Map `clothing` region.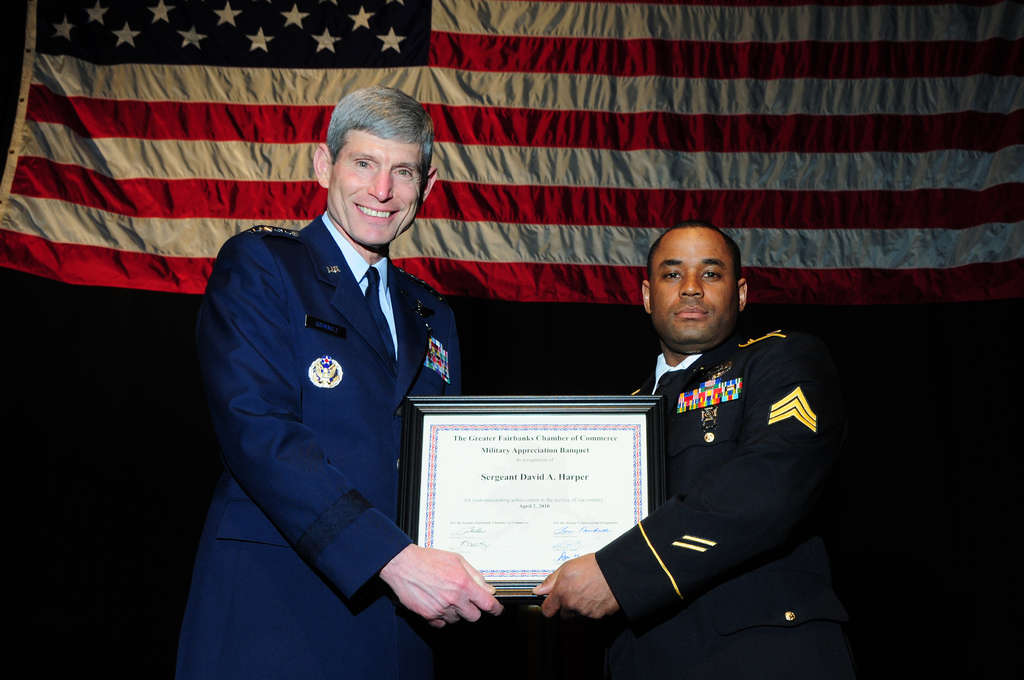
Mapped to <bbox>582, 329, 866, 679</bbox>.
